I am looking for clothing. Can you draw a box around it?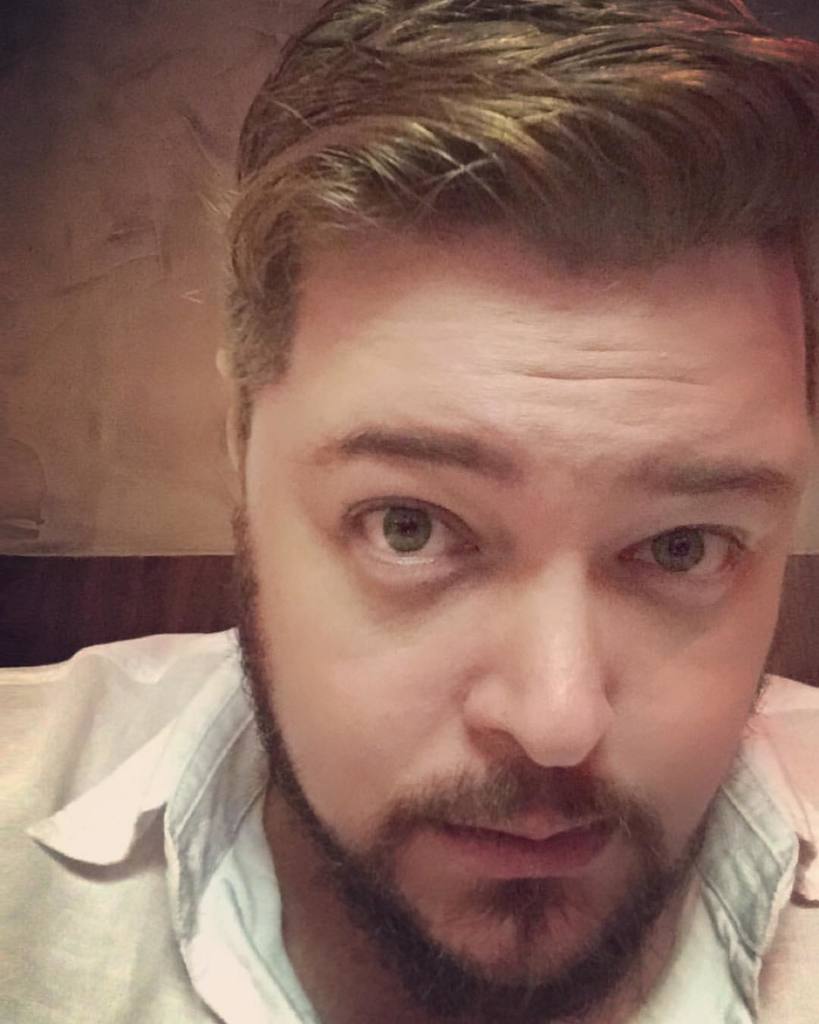
Sure, the bounding box is bbox(0, 612, 818, 1023).
